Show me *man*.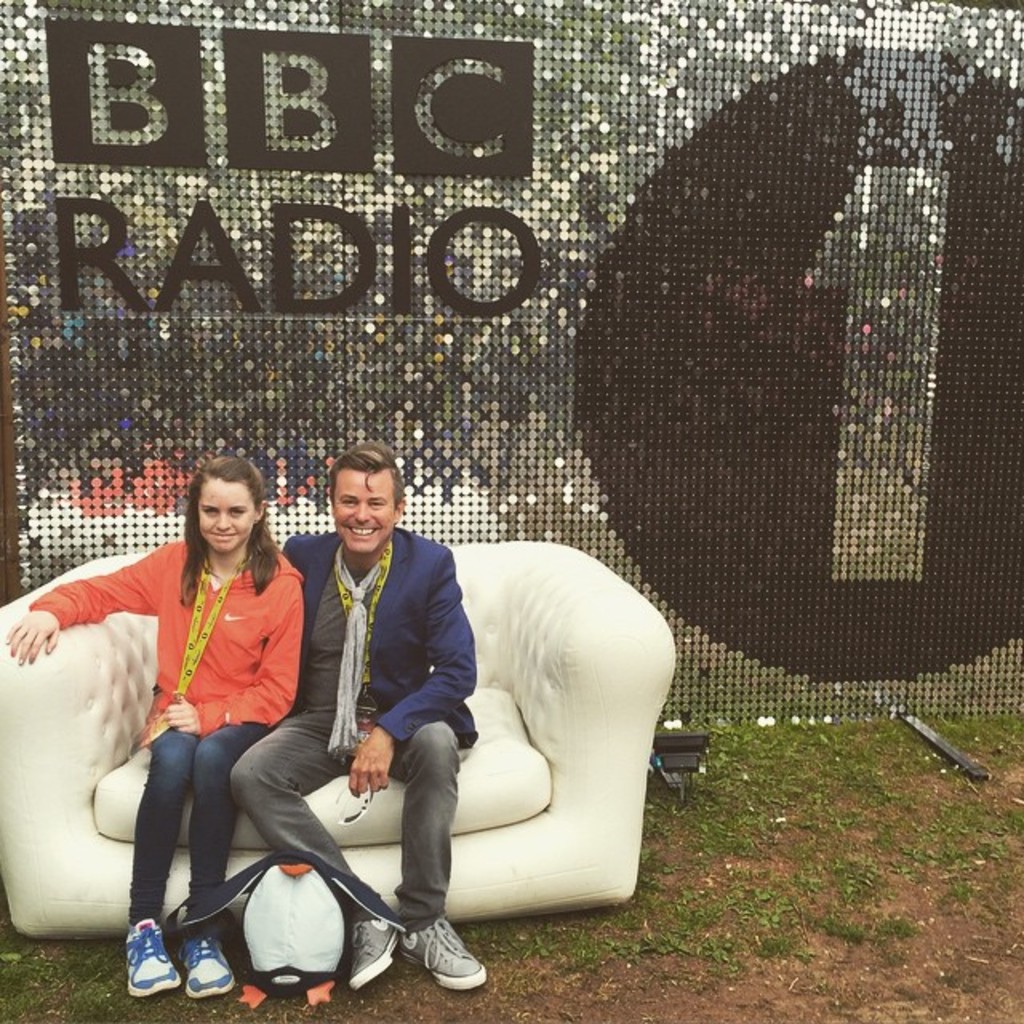
*man* is here: (226, 443, 478, 994).
